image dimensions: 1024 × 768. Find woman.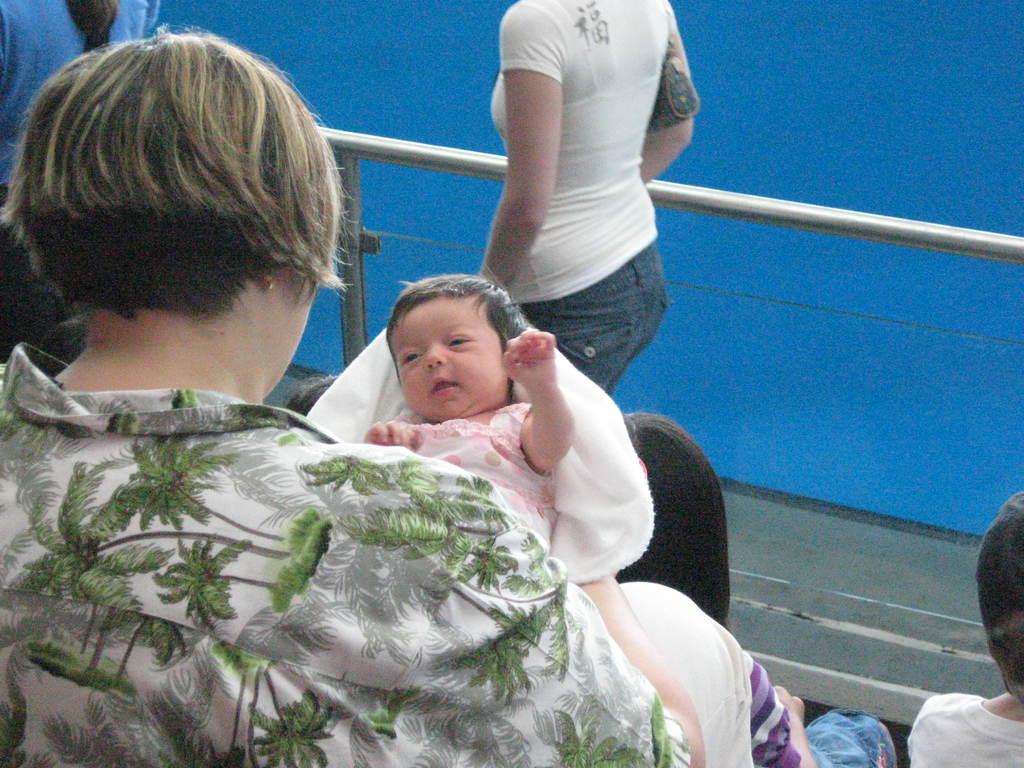
(x1=0, y1=22, x2=802, y2=767).
